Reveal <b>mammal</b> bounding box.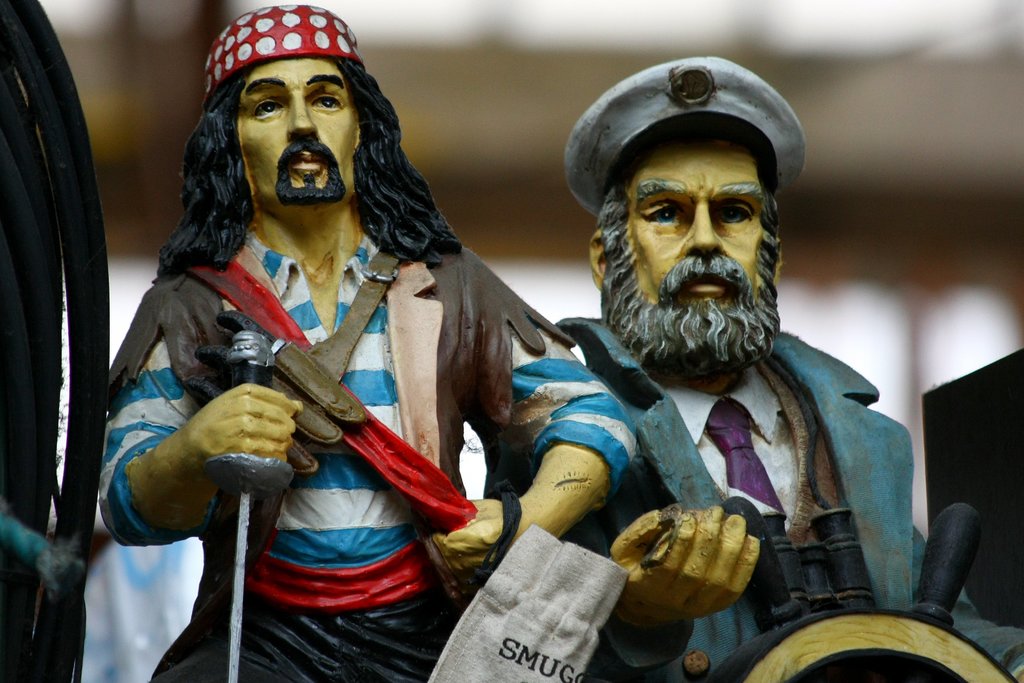
Revealed: region(484, 48, 1023, 682).
